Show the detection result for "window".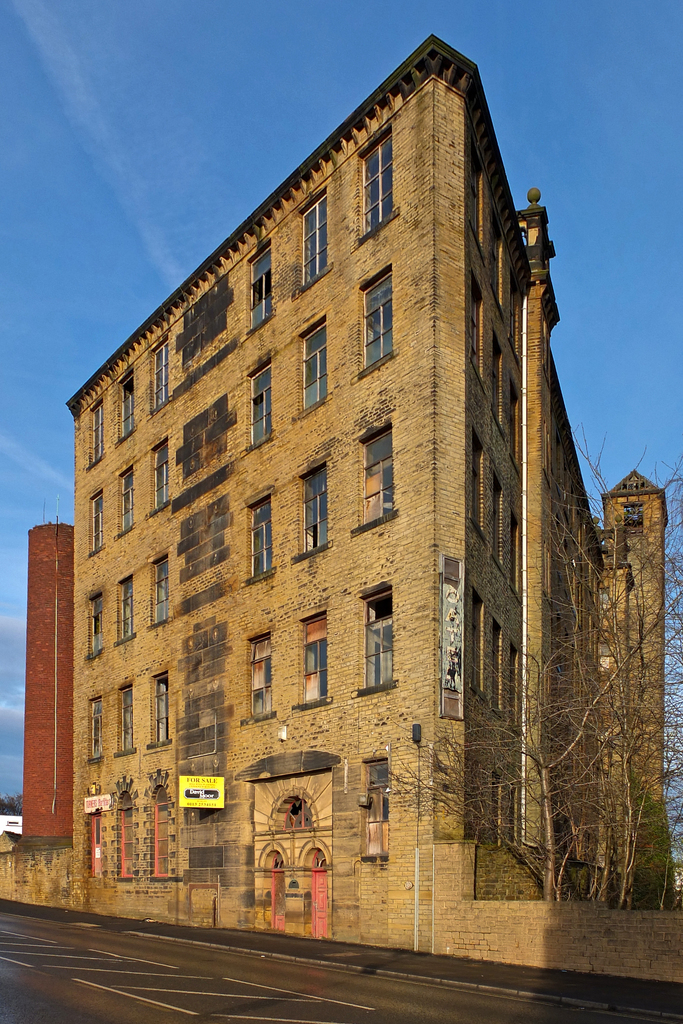
<bbox>360, 426, 393, 526</bbox>.
